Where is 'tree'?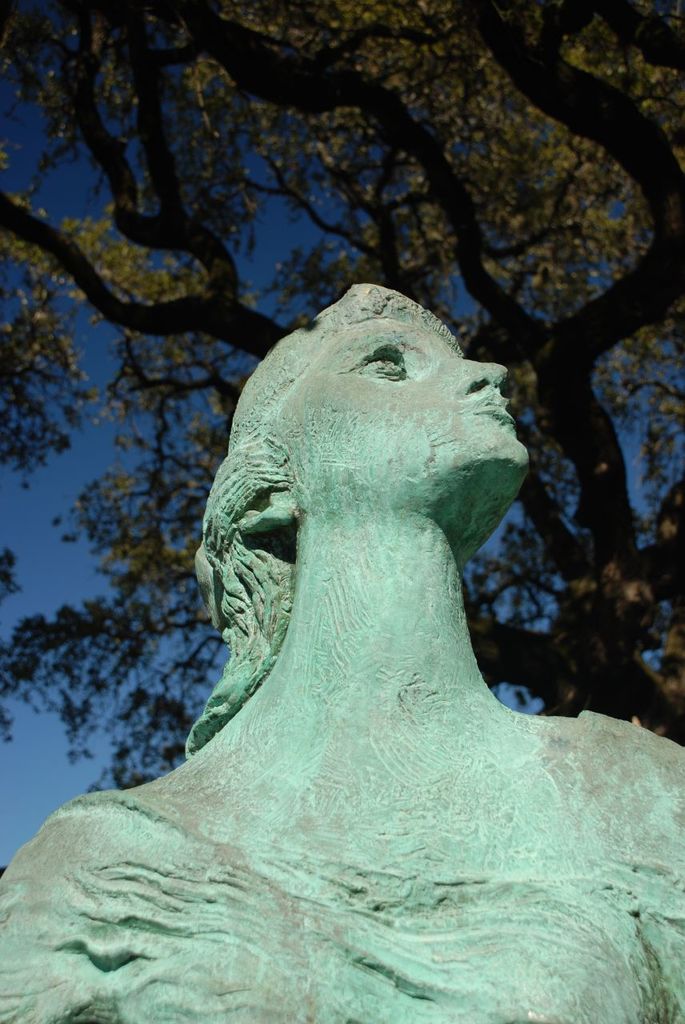
Rect(0, 0, 684, 739).
